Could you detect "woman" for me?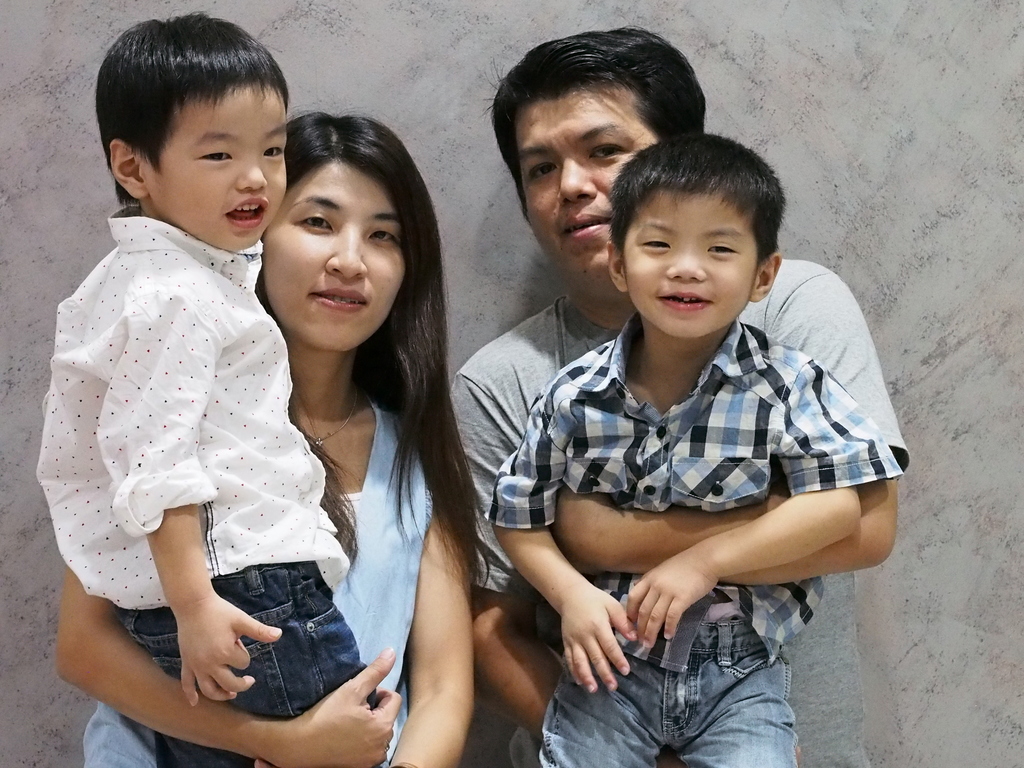
Detection result: left=52, top=105, right=497, bottom=765.
